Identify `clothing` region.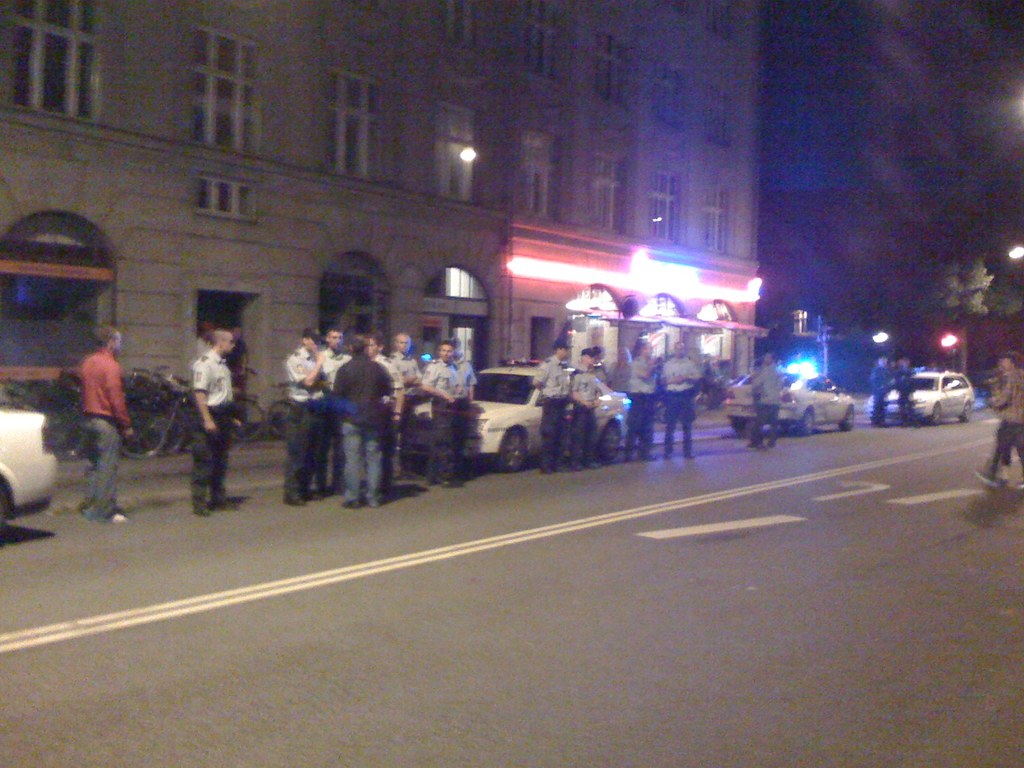
Region: locate(568, 370, 599, 463).
